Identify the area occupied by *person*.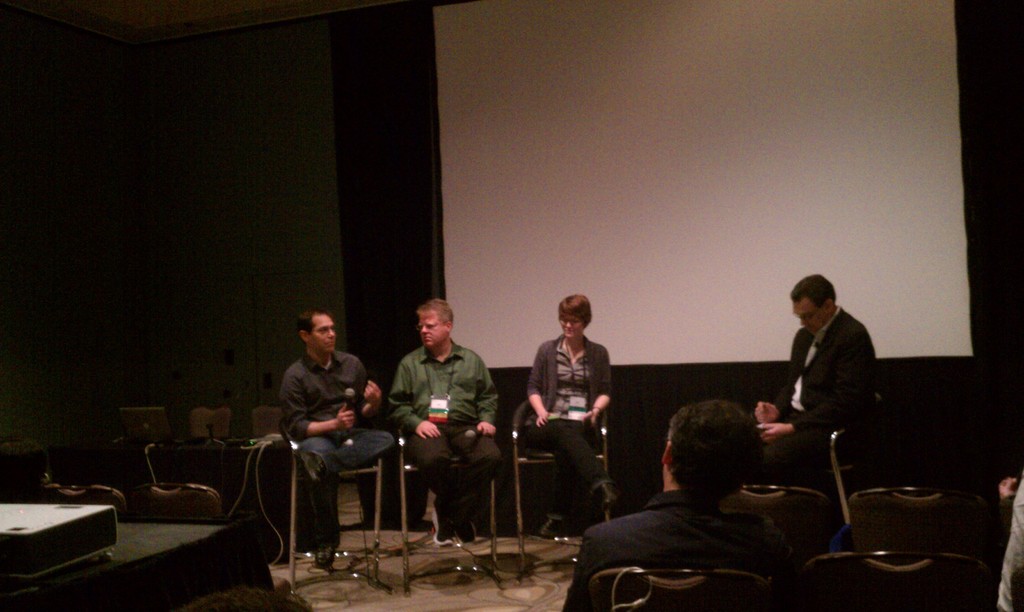
Area: 388 301 502 536.
